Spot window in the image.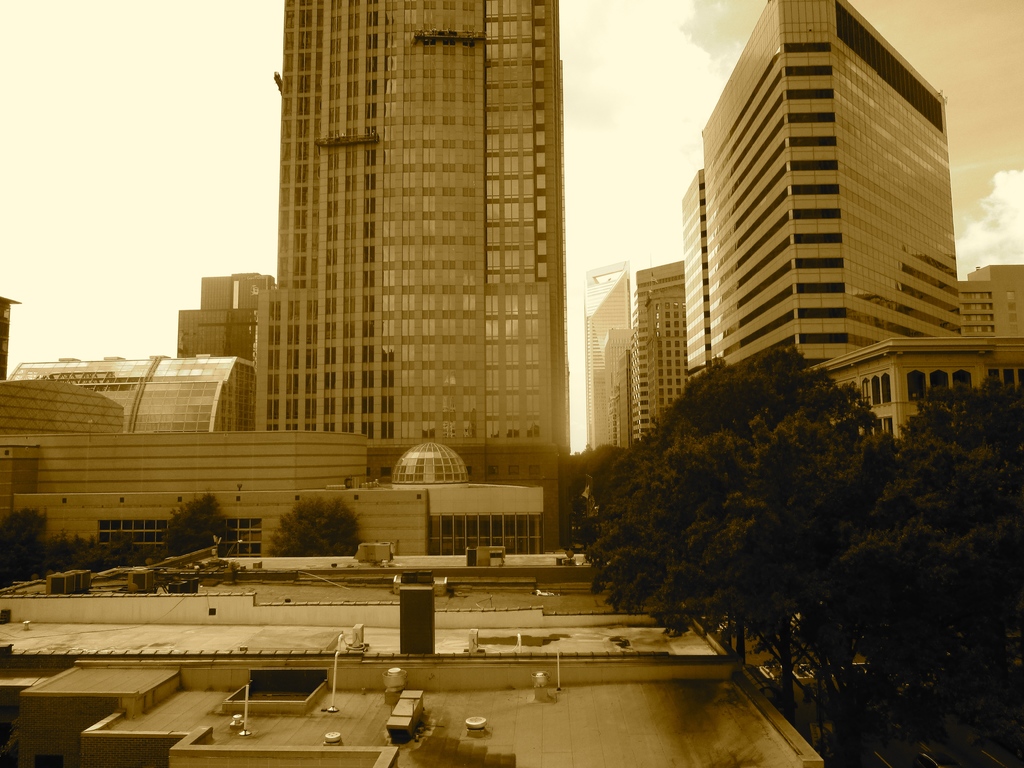
window found at bbox=(1008, 303, 1016, 310).
